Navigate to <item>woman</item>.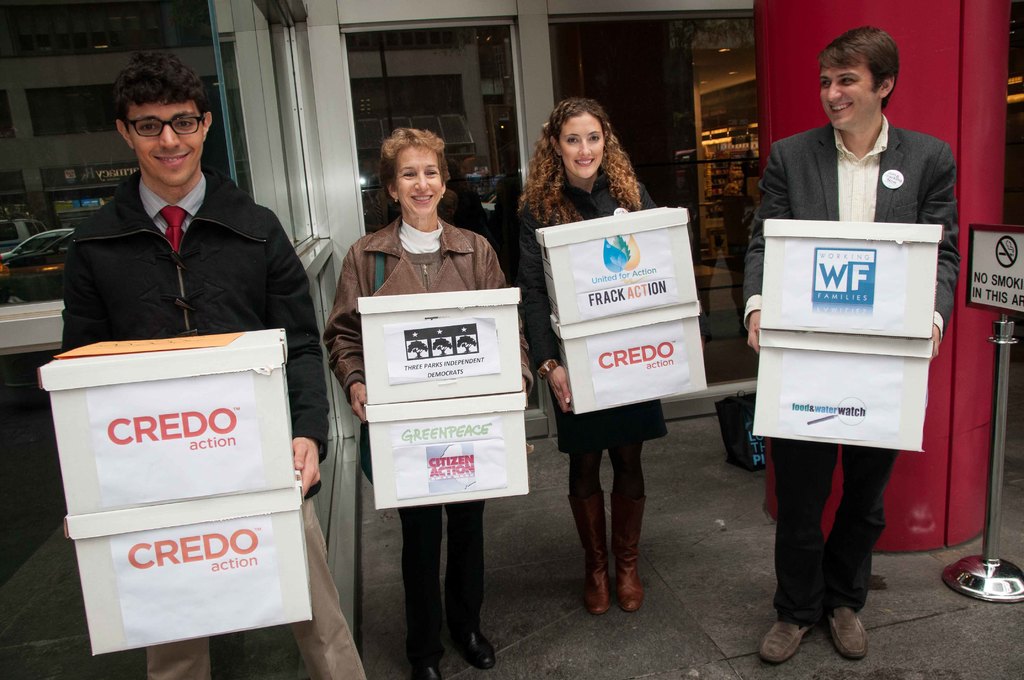
Navigation target: box=[520, 97, 689, 614].
